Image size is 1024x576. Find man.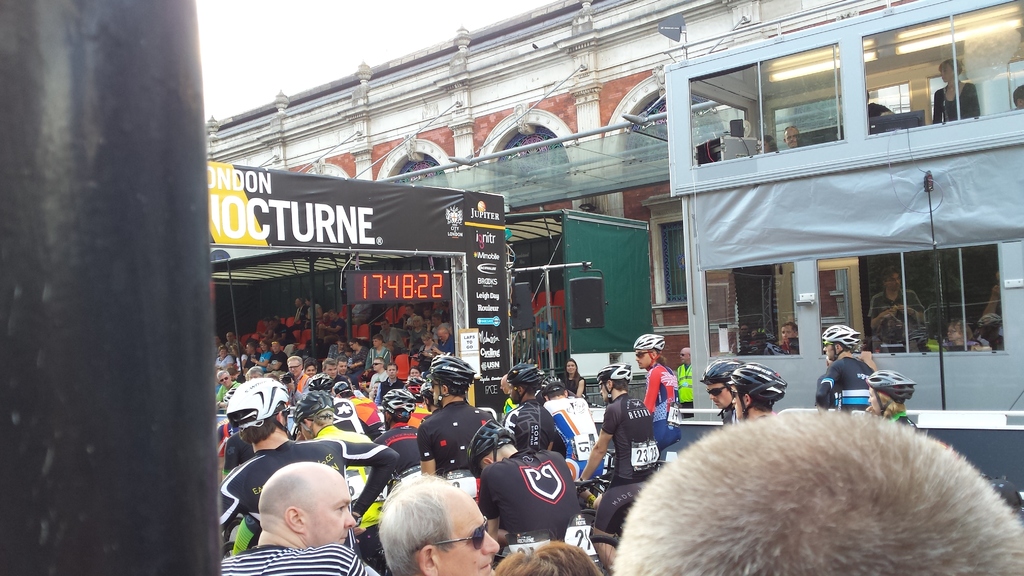
[left=212, top=377, right=404, bottom=556].
